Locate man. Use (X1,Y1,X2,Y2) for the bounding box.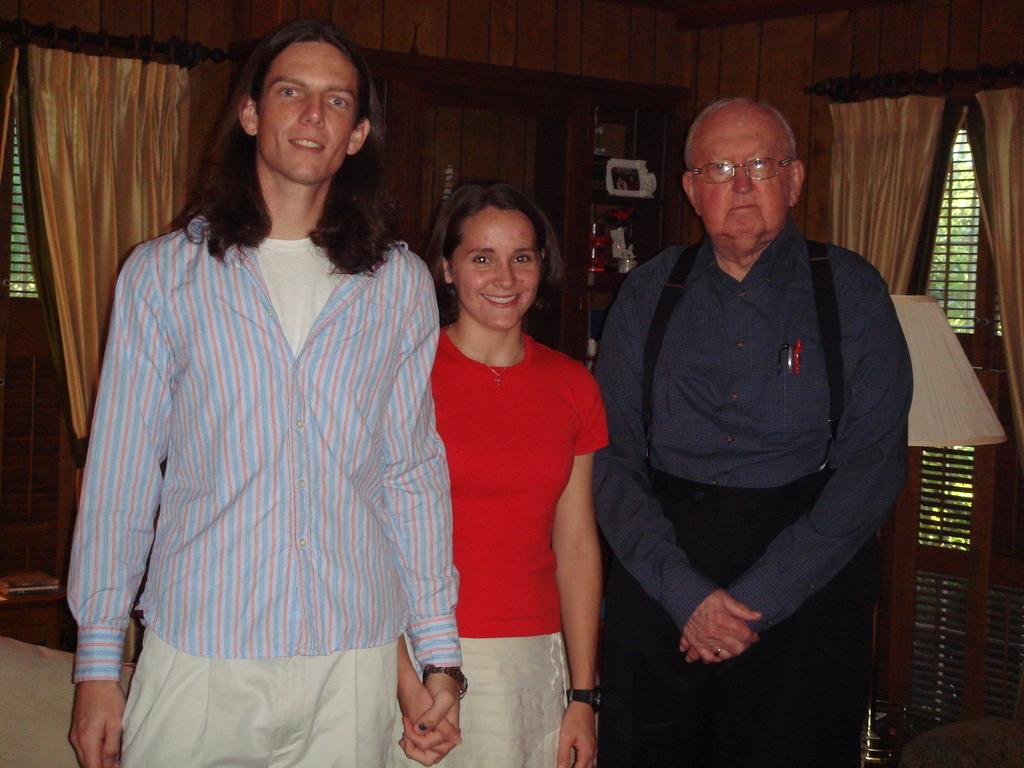
(580,94,938,753).
